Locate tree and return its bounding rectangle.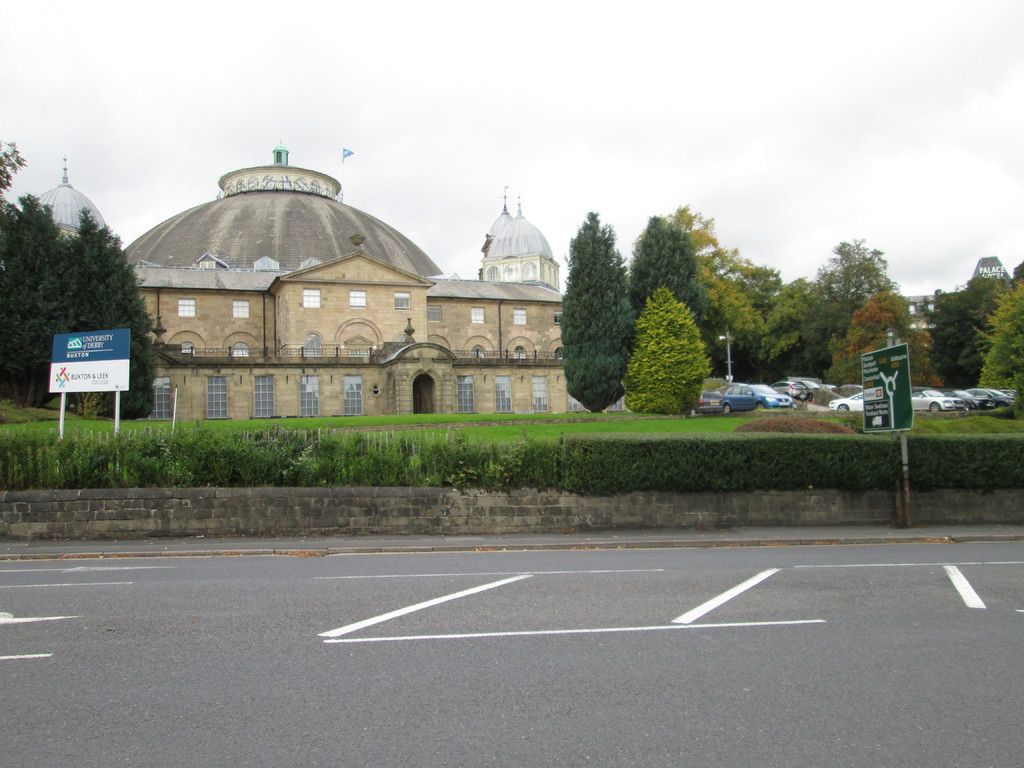
region(618, 285, 763, 428).
